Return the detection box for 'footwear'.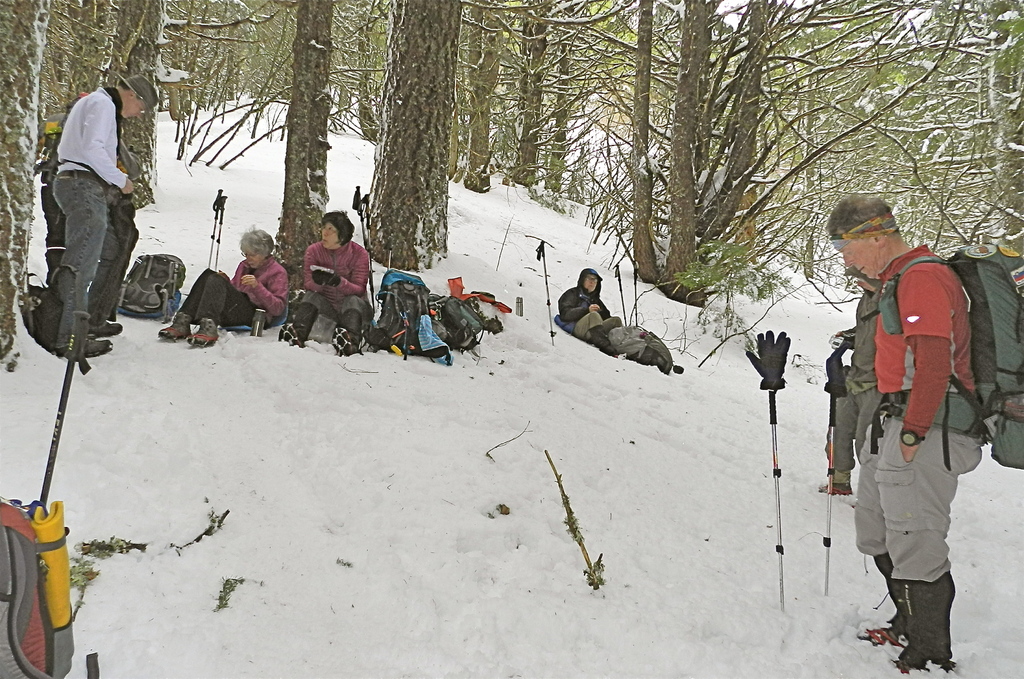
Rect(79, 332, 111, 359).
